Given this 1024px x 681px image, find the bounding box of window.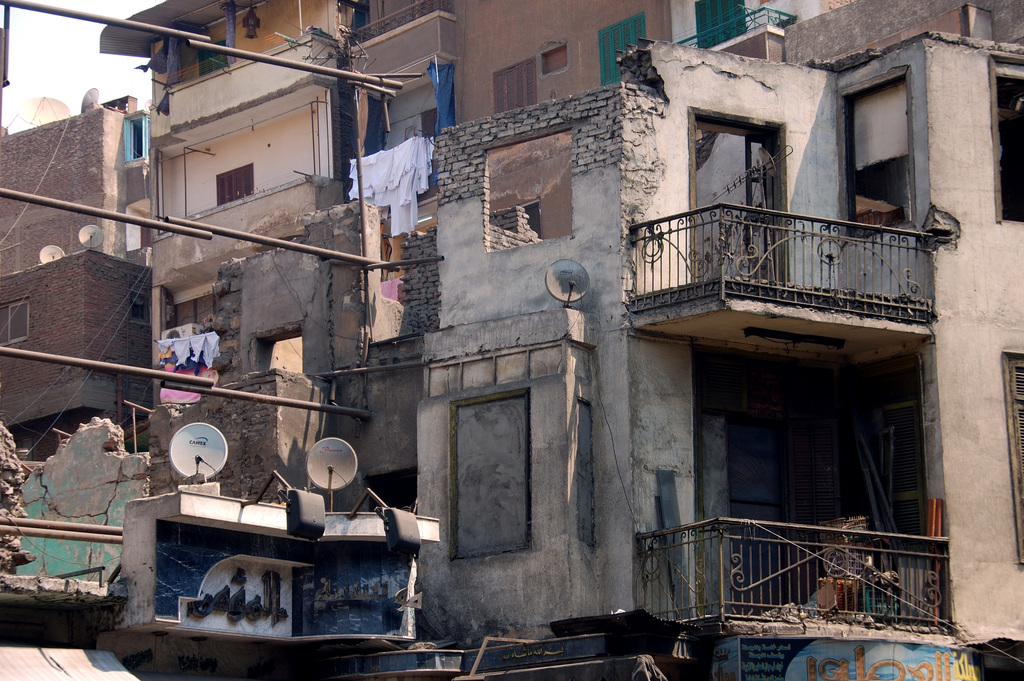
locate(1002, 347, 1023, 562).
